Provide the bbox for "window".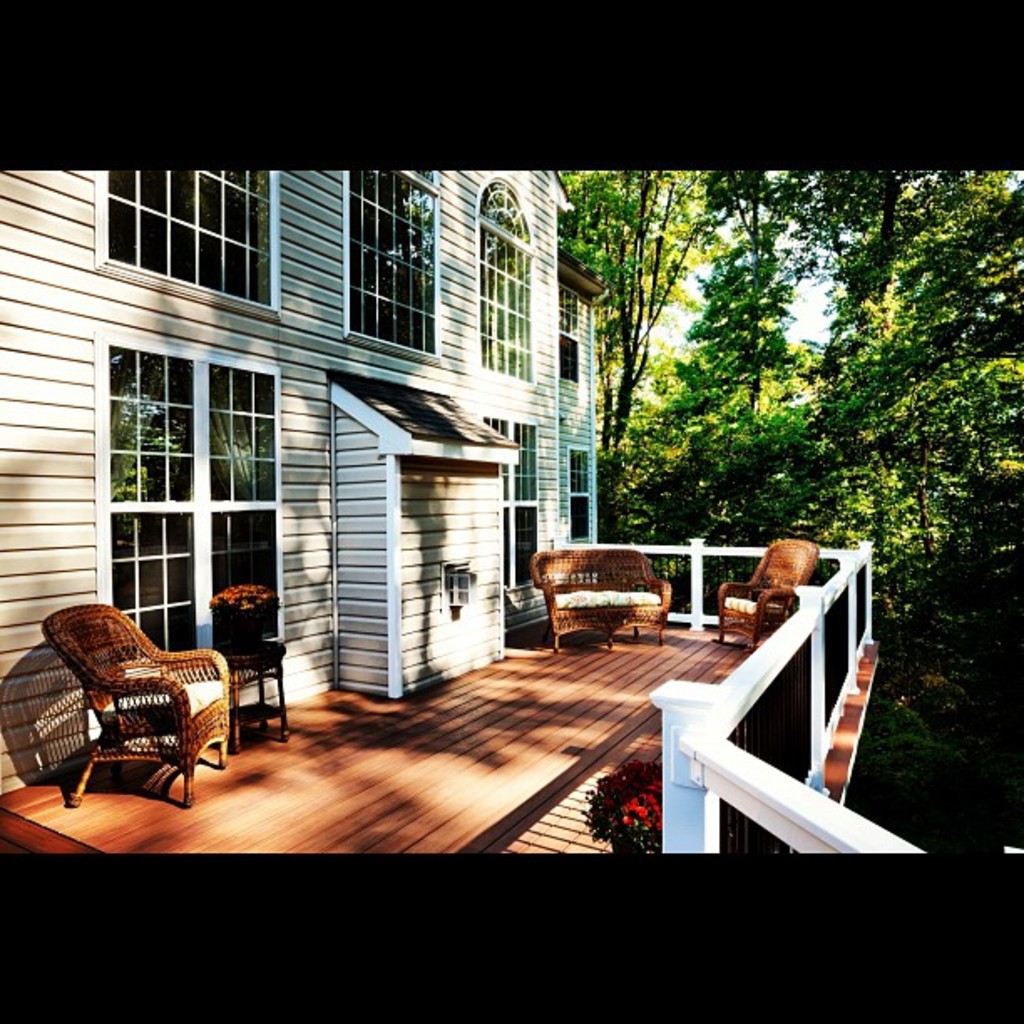
bbox(94, 316, 298, 607).
